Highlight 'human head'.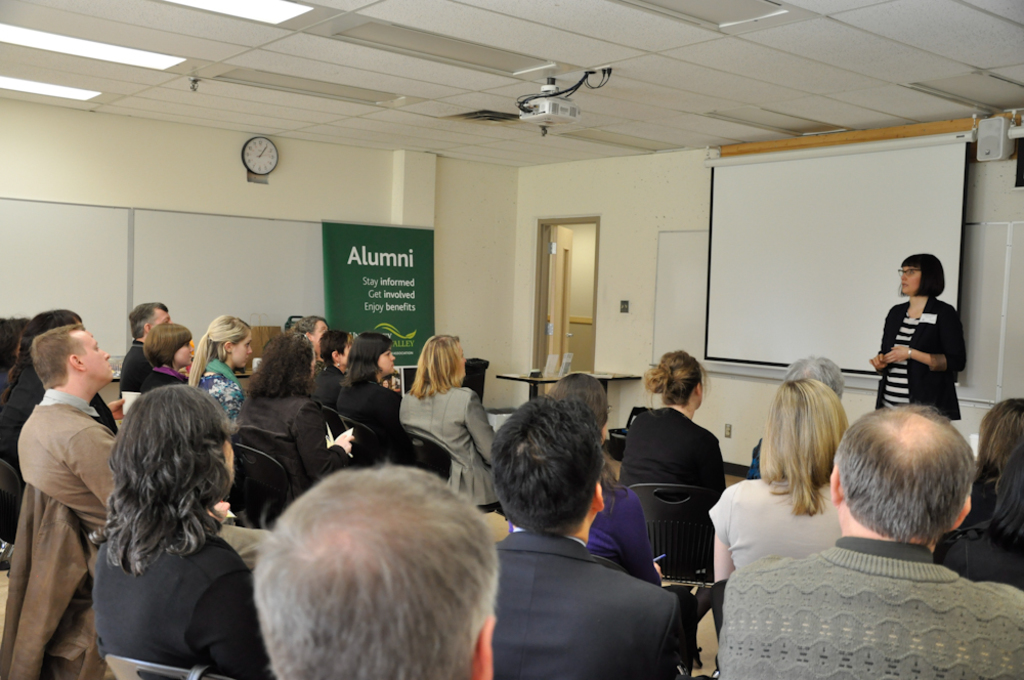
Highlighted region: [left=25, top=306, right=82, bottom=365].
